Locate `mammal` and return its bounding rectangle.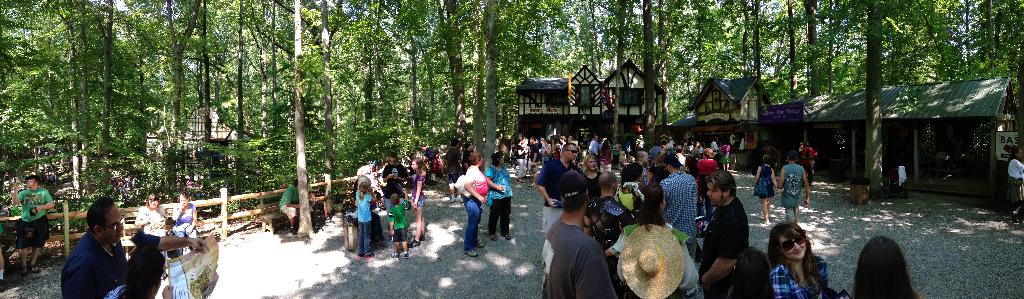
Rect(589, 166, 630, 237).
